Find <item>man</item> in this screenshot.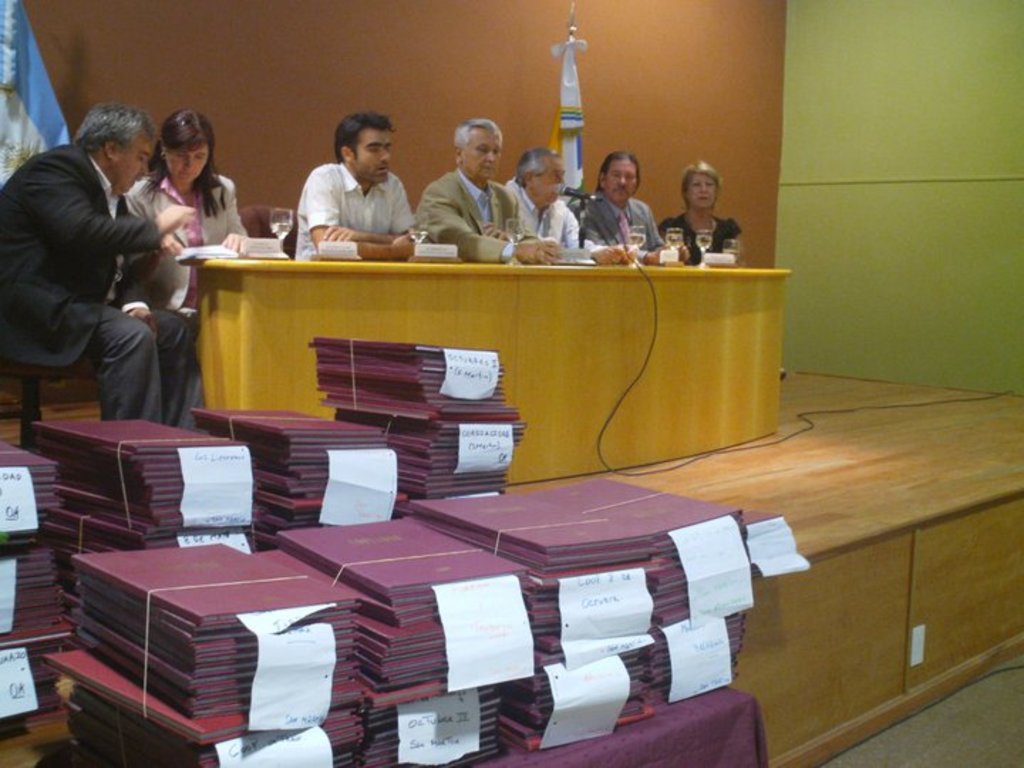
The bounding box for <item>man</item> is Rect(417, 114, 575, 270).
